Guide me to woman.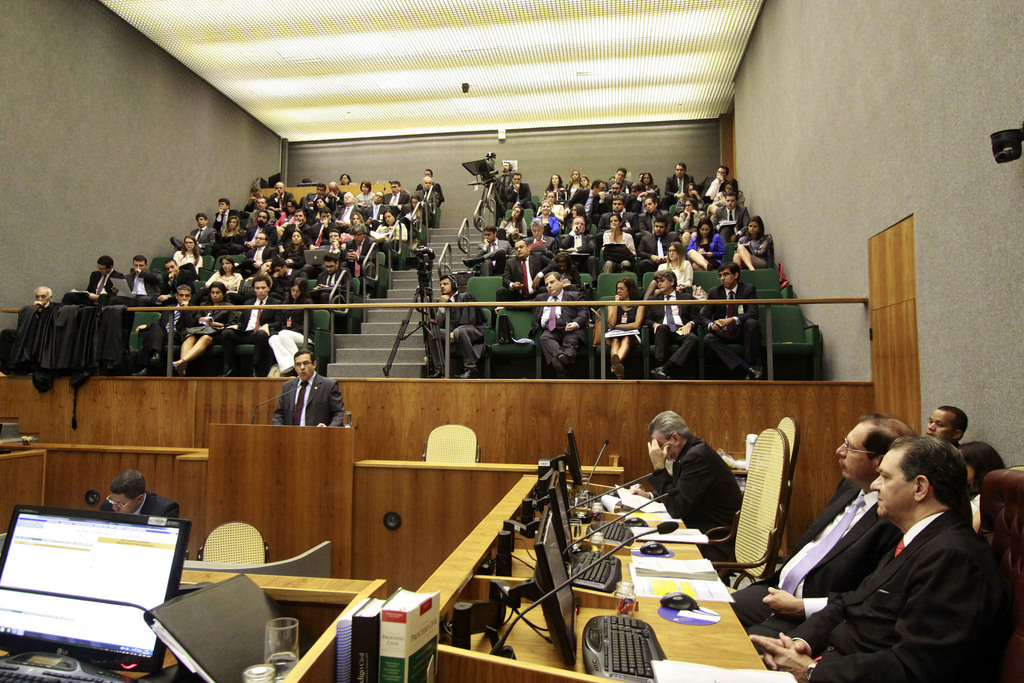
Guidance: BBox(957, 439, 1010, 529).
